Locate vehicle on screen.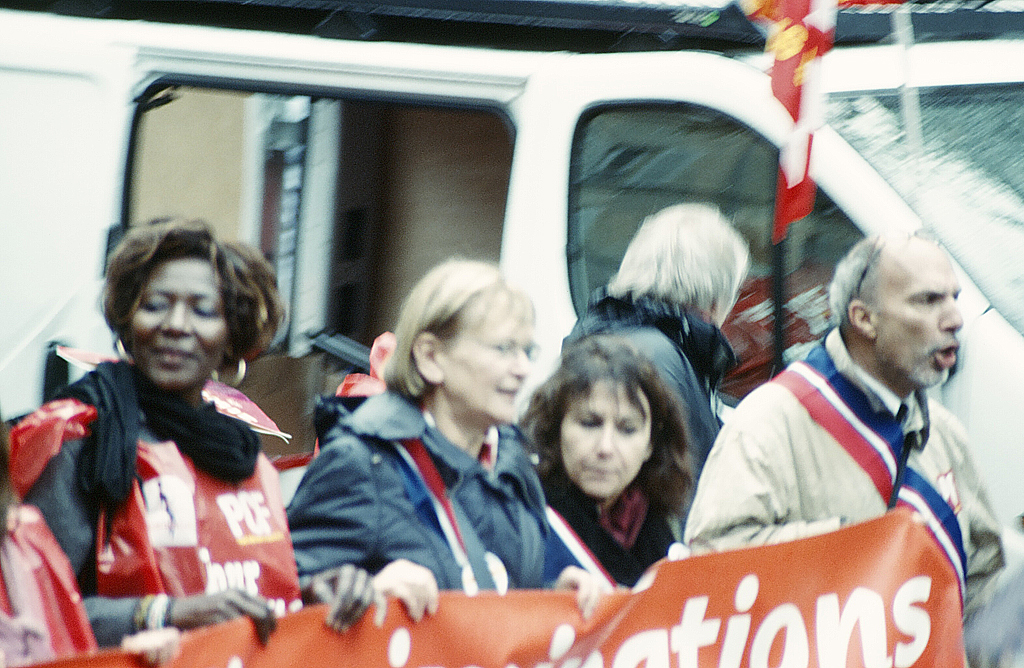
On screen at box(0, 2, 1023, 667).
